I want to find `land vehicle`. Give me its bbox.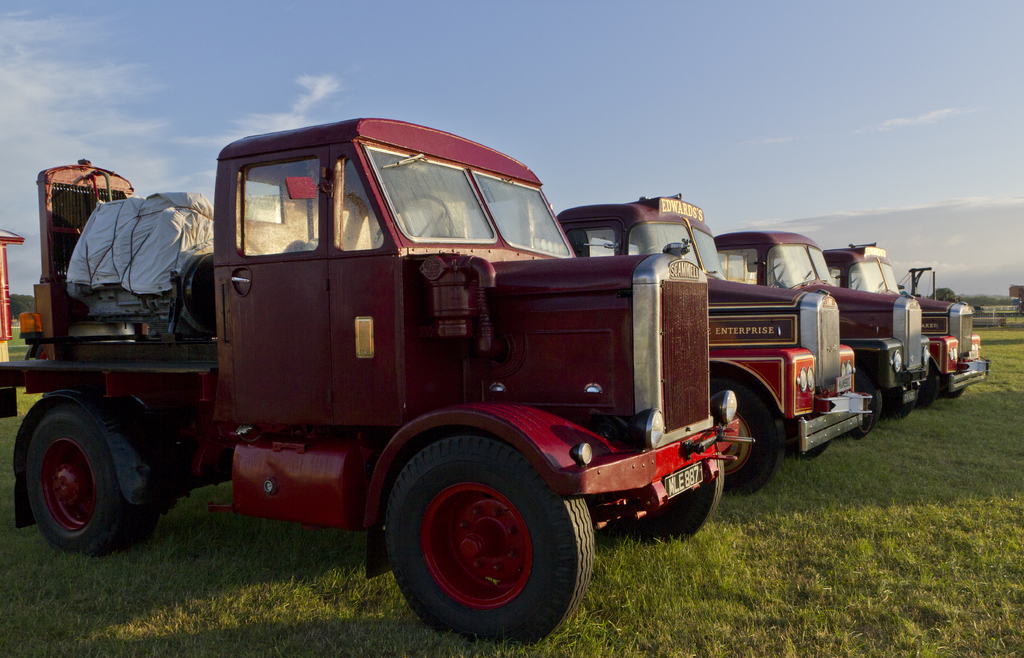
x1=821 y1=239 x2=991 y2=412.
